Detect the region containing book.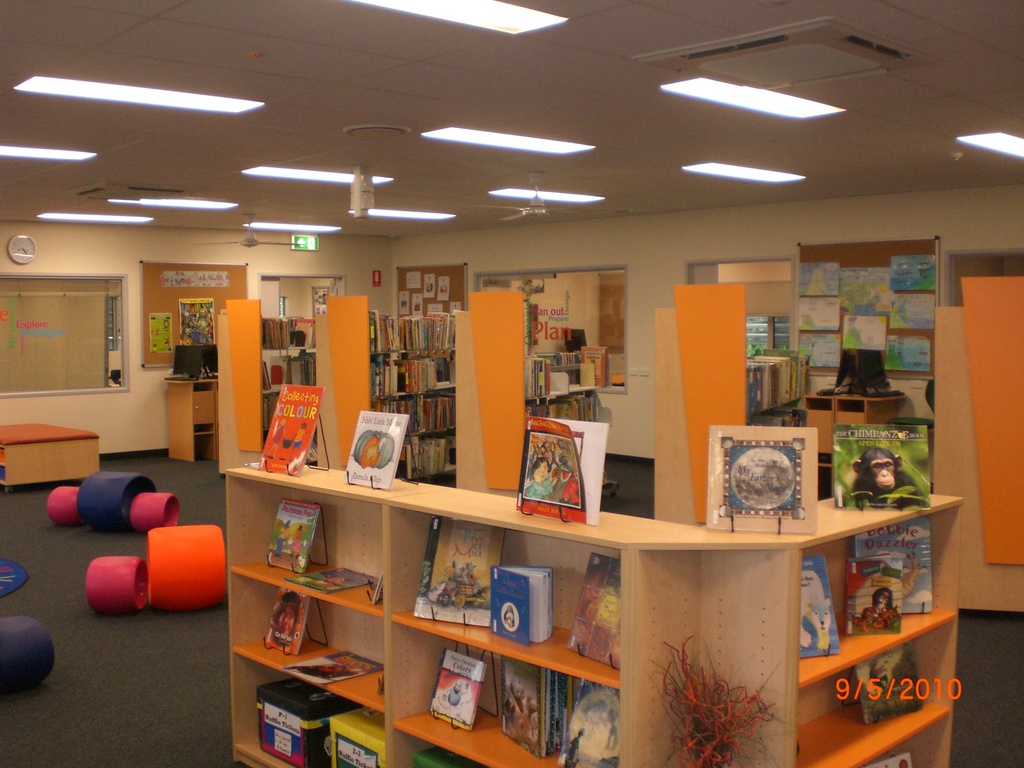
bbox(822, 425, 932, 516).
